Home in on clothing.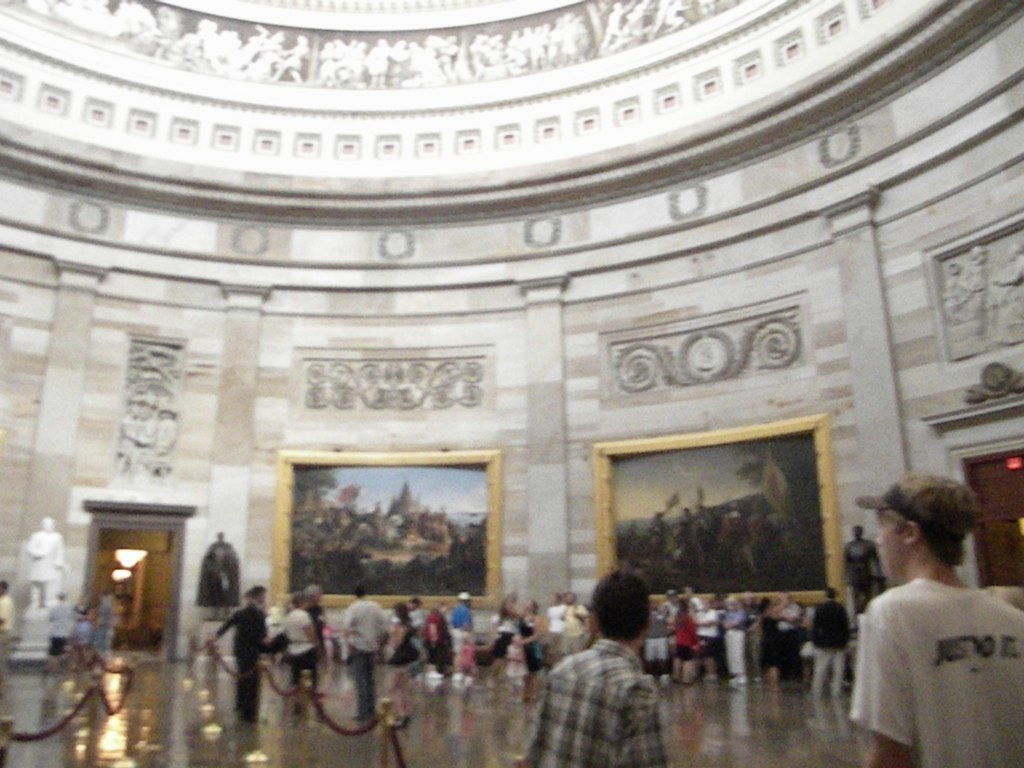
Homed in at (840, 546, 1020, 767).
